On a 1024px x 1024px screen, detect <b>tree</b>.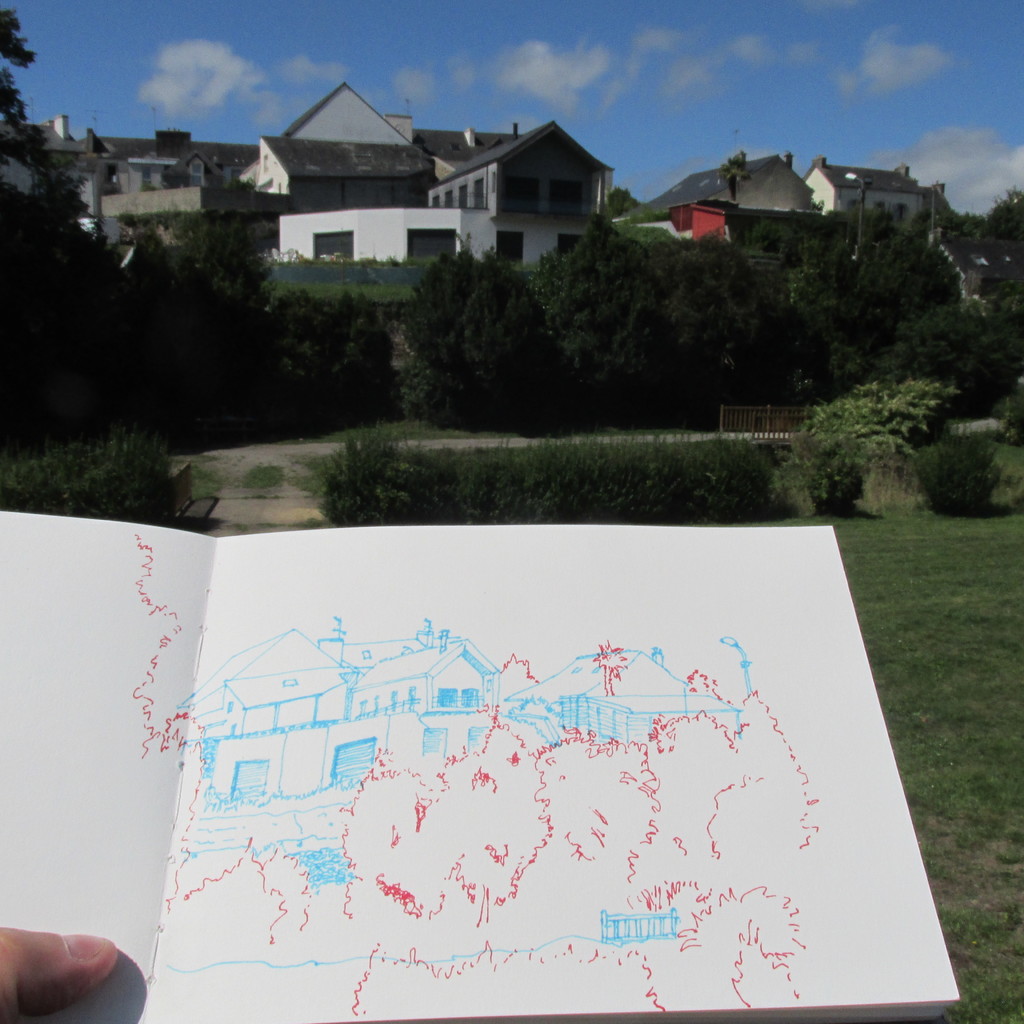
(711, 151, 753, 200).
